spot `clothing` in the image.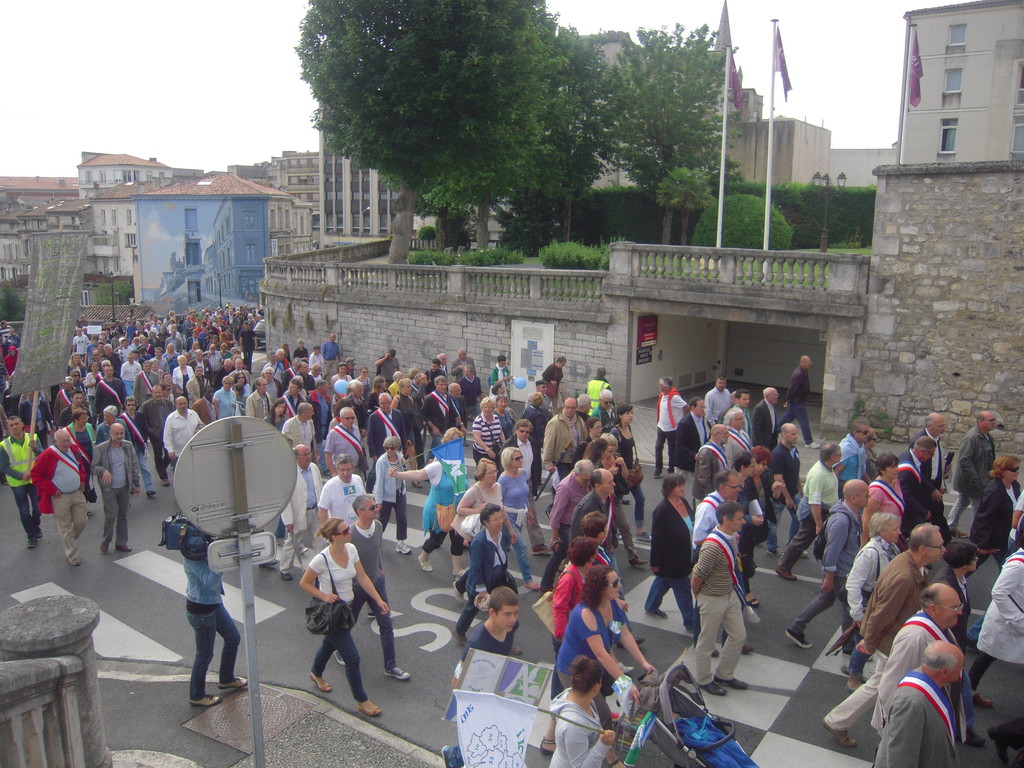
`clothing` found at 590 402 618 433.
